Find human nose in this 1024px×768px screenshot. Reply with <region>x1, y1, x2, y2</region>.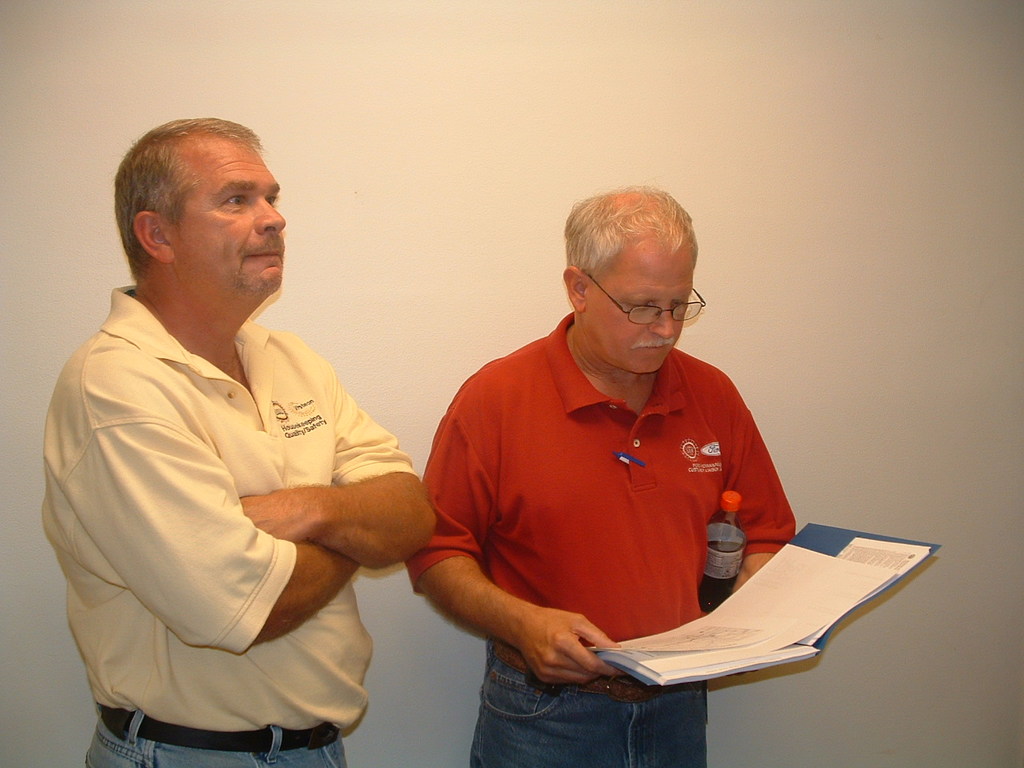
<region>648, 302, 678, 342</region>.
